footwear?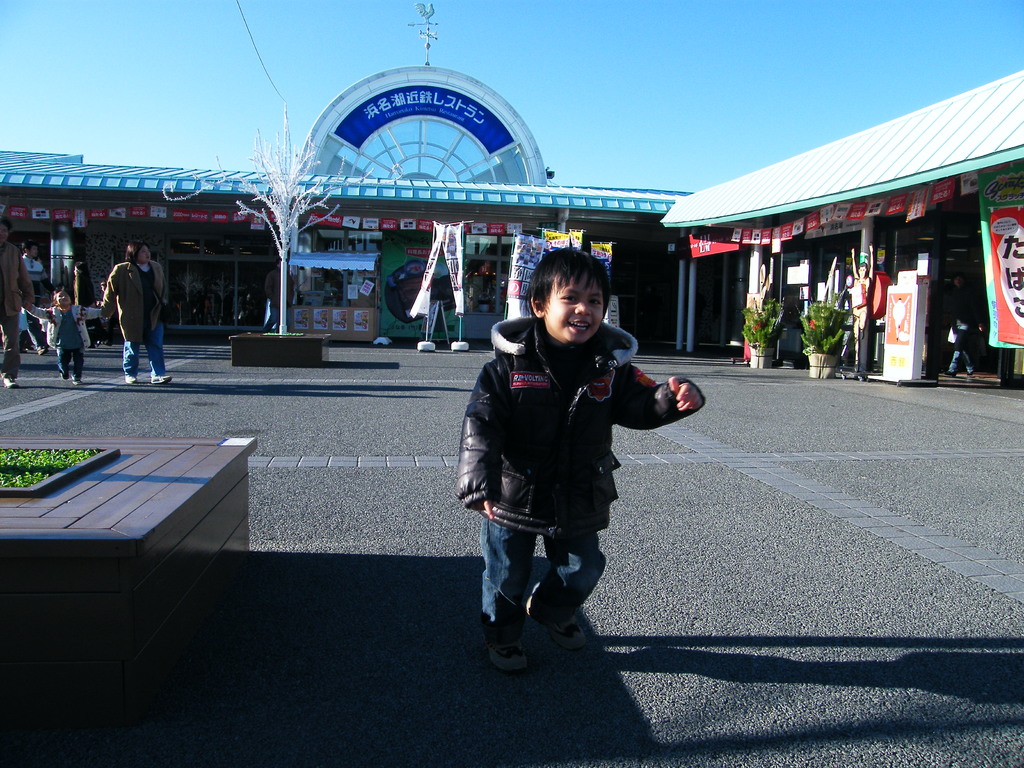
[x1=122, y1=371, x2=138, y2=383]
